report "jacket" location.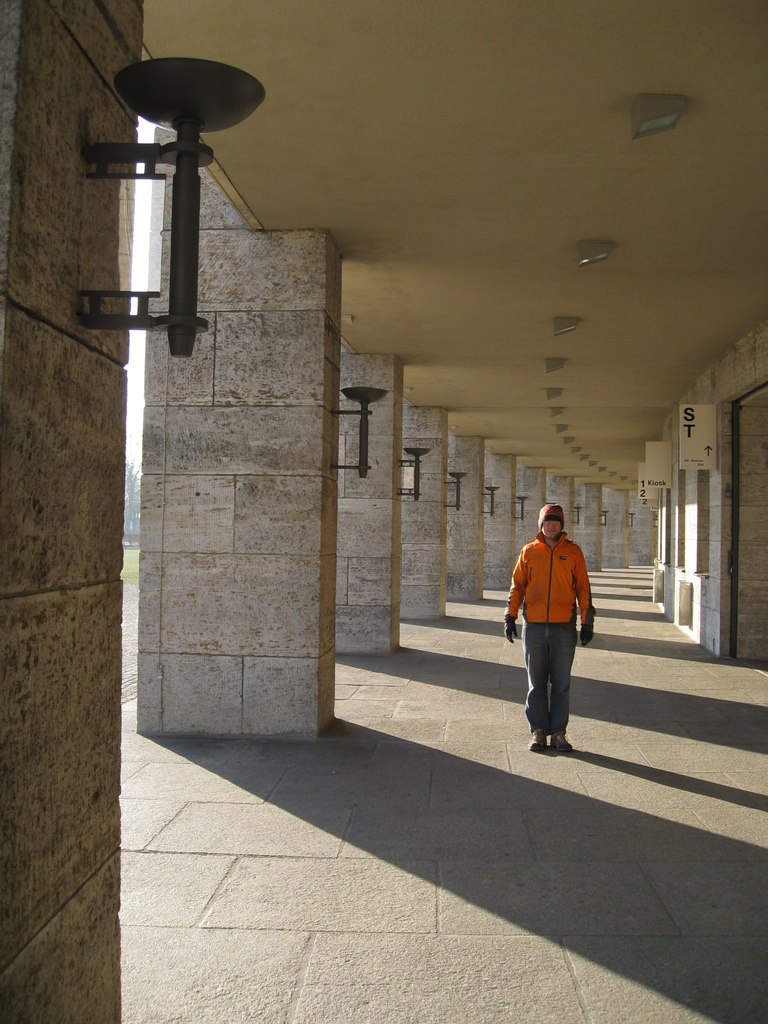
Report: BBox(515, 515, 593, 669).
